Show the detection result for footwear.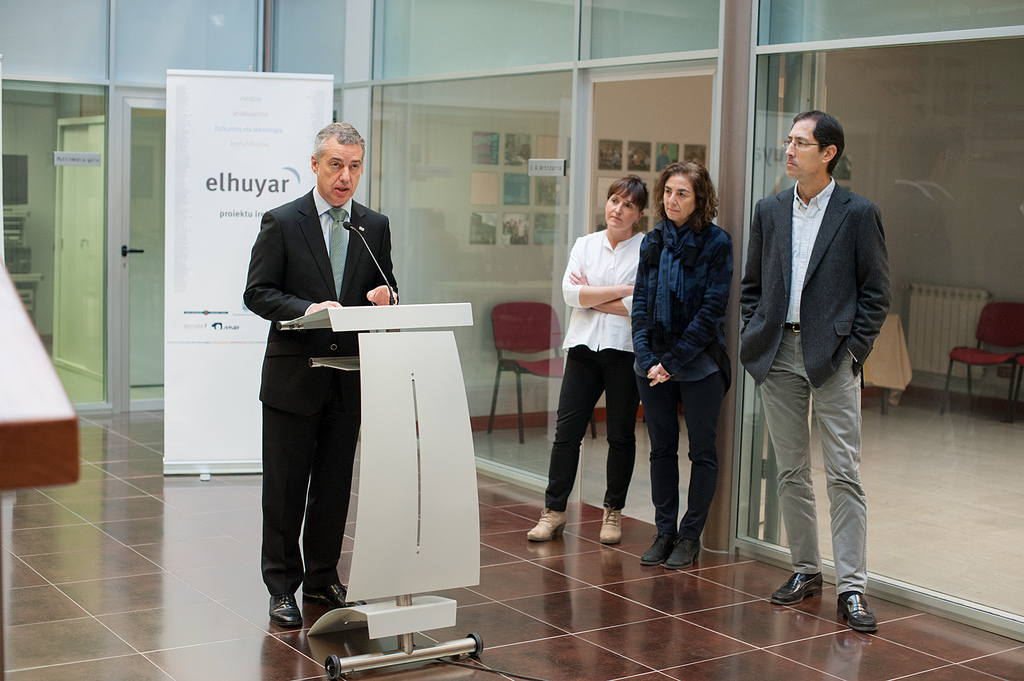
bbox(528, 511, 566, 545).
